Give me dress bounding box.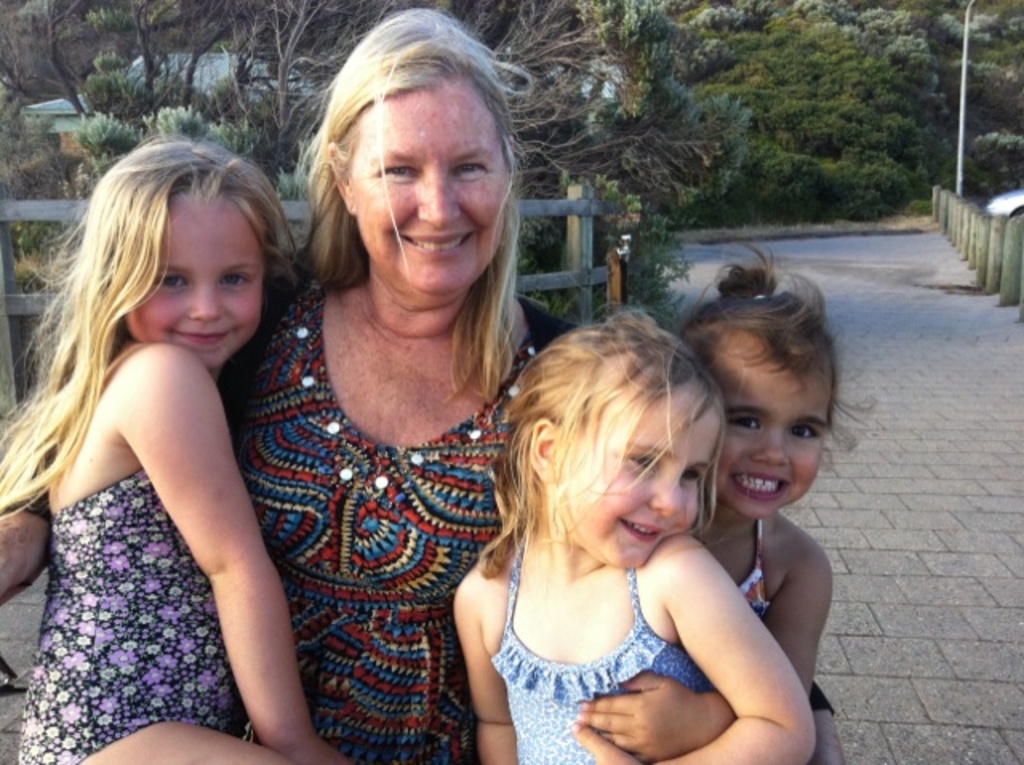
19,466,246,763.
